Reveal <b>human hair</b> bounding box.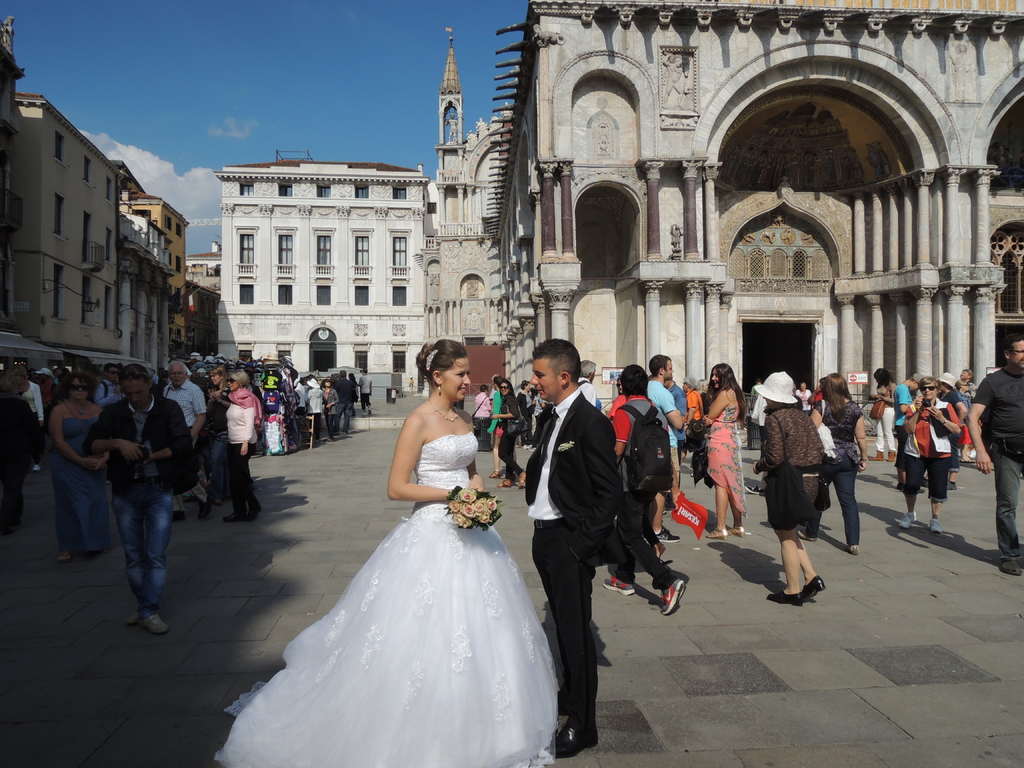
Revealed: <bbox>120, 364, 150, 386</bbox>.
